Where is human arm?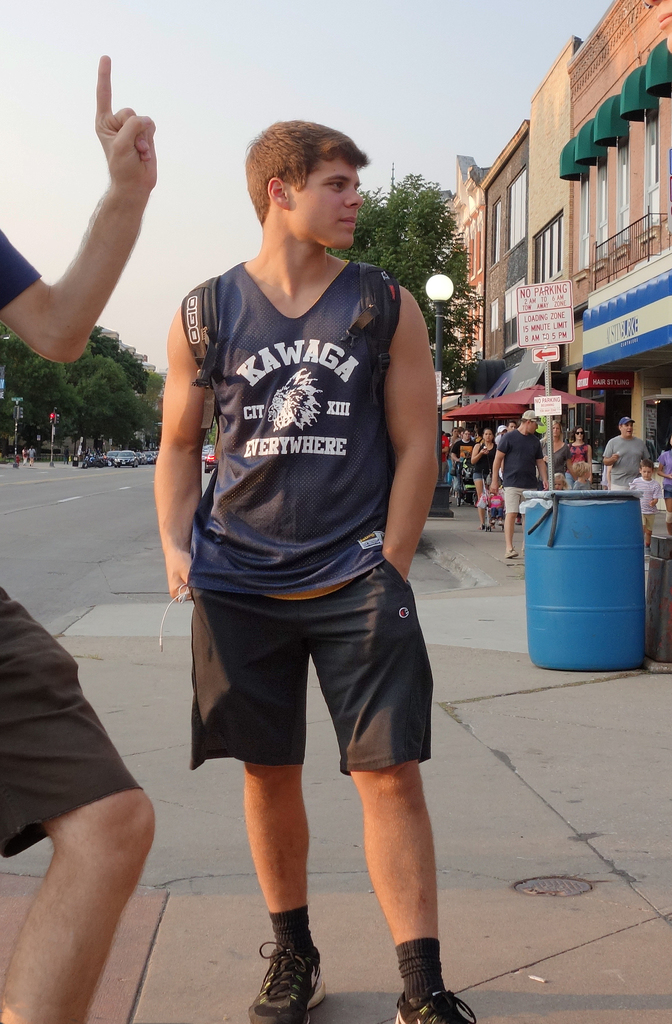
bbox=(655, 454, 671, 482).
